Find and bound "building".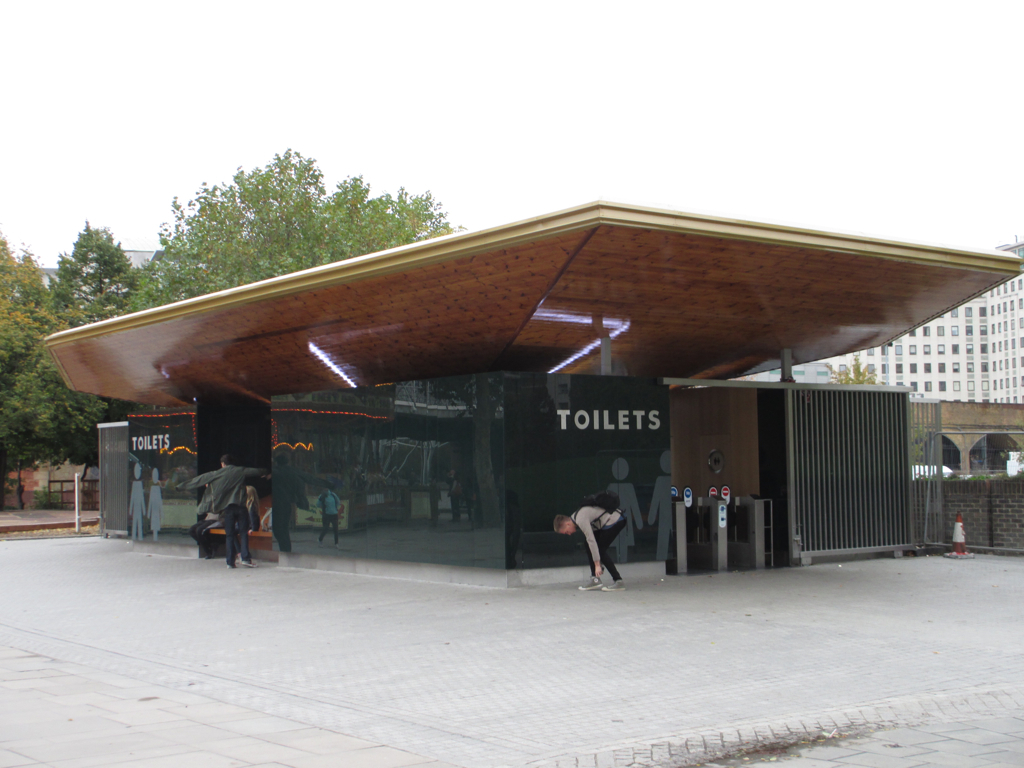
Bound: 923/402/1023/546.
